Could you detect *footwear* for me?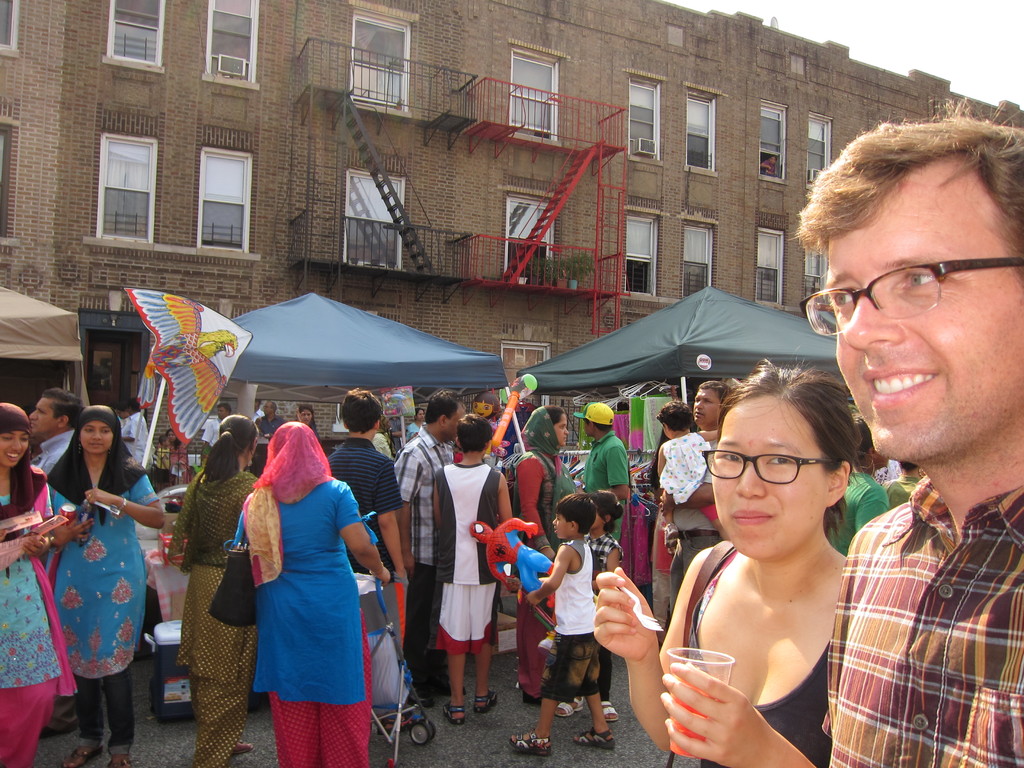
Detection result: [x1=58, y1=744, x2=101, y2=767].
